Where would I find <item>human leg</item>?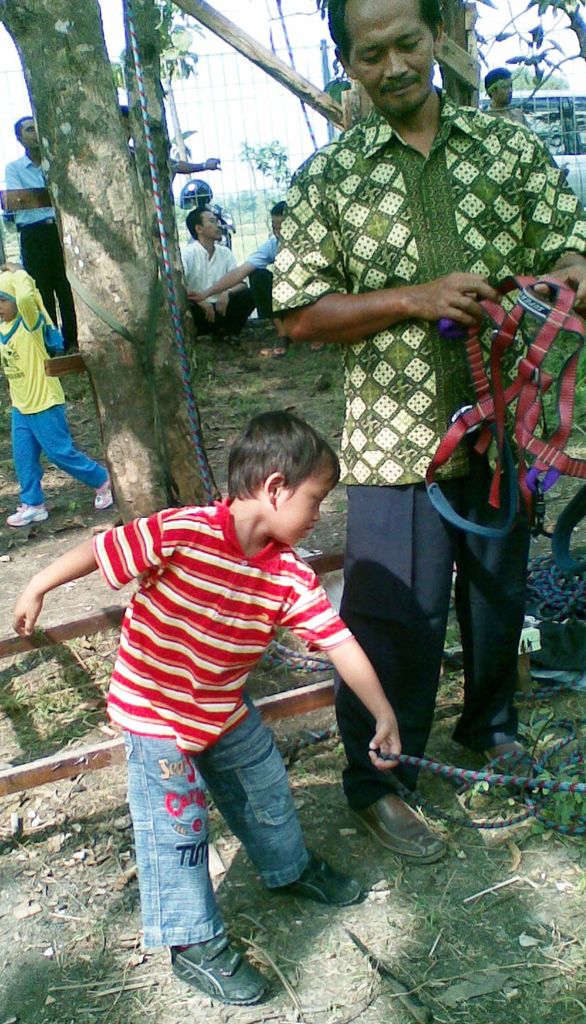
At [left=188, top=268, right=272, bottom=346].
